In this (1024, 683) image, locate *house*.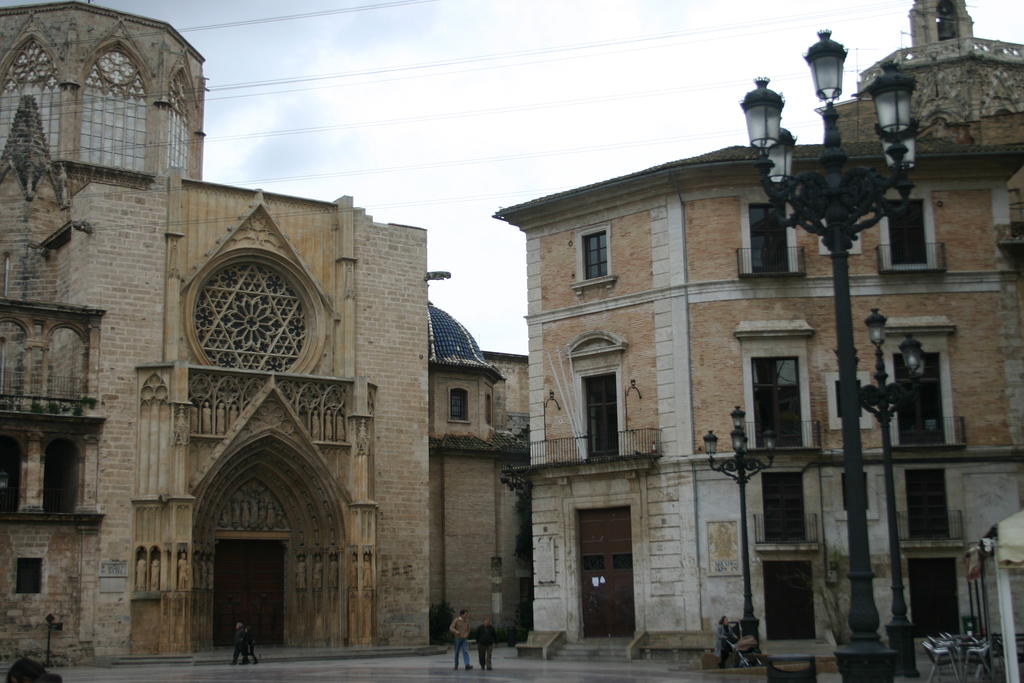
Bounding box: (1,0,540,671).
